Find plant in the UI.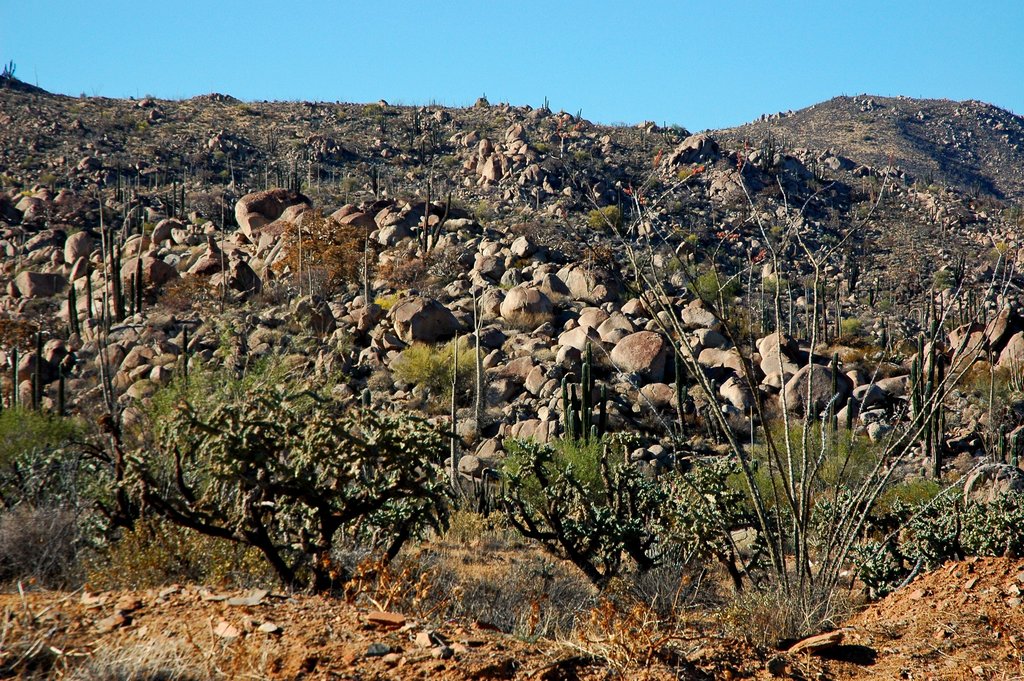
UI element at <bbox>263, 158, 275, 190</bbox>.
